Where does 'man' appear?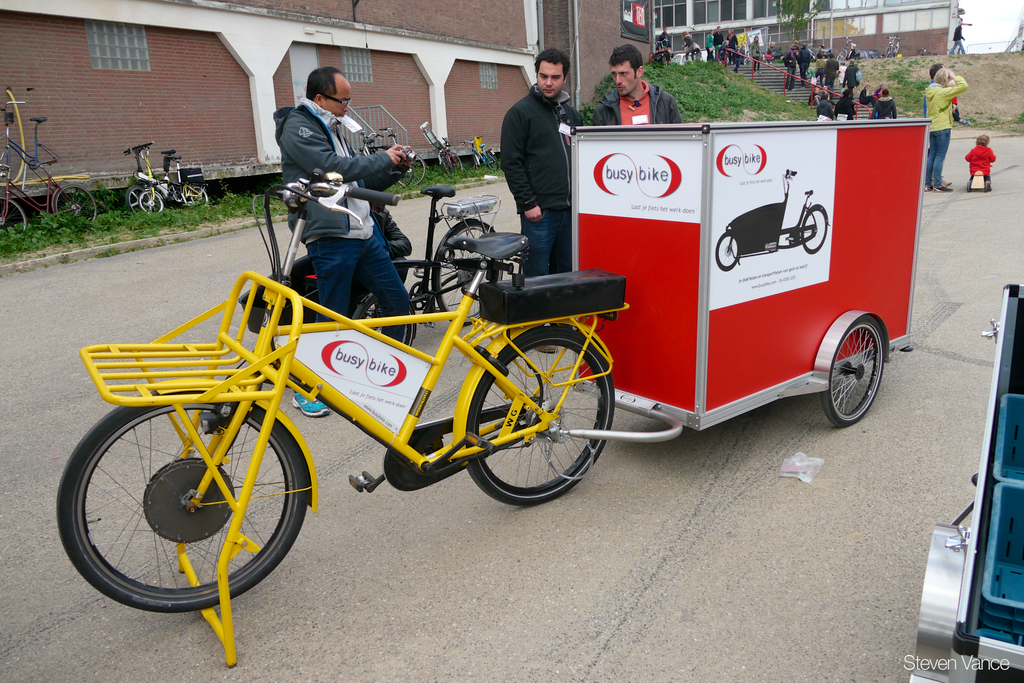
Appears at bbox=[489, 40, 611, 356].
